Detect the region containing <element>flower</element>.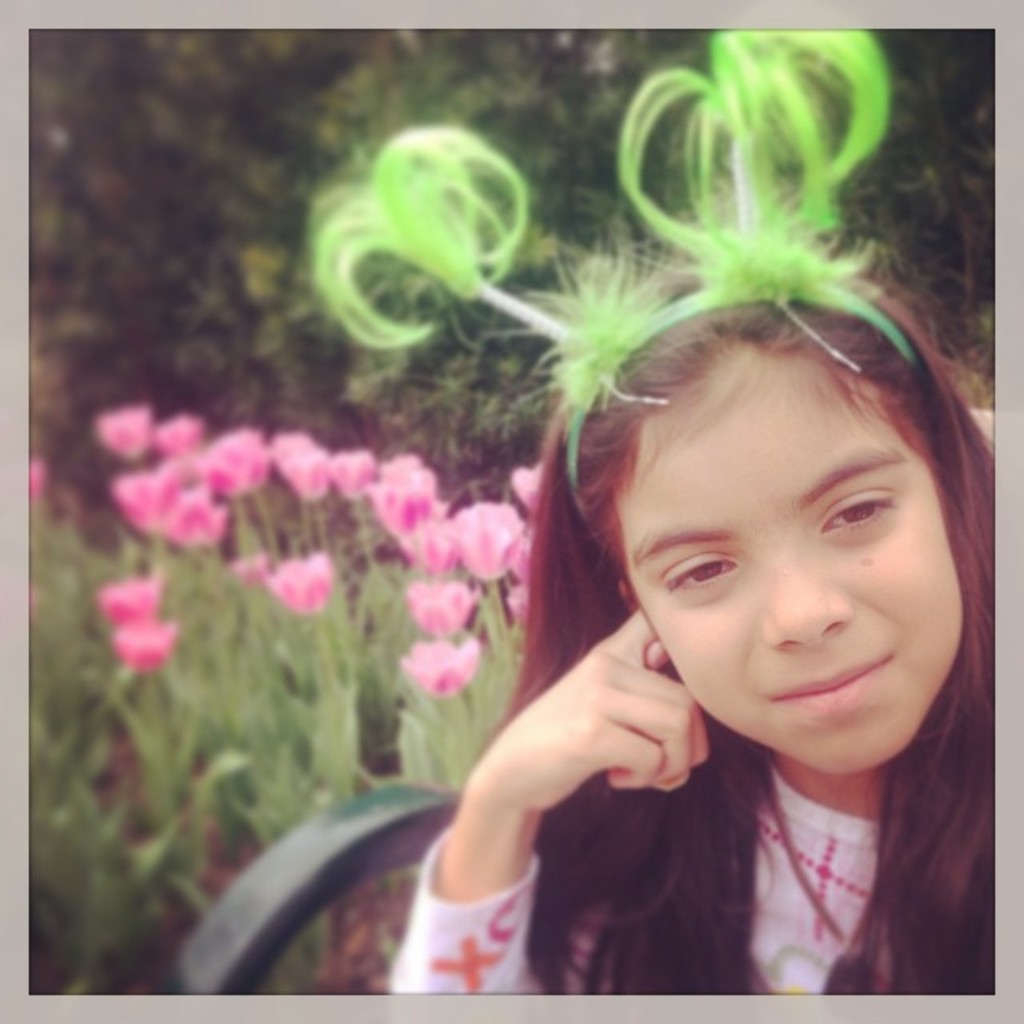
80/378/275/582.
